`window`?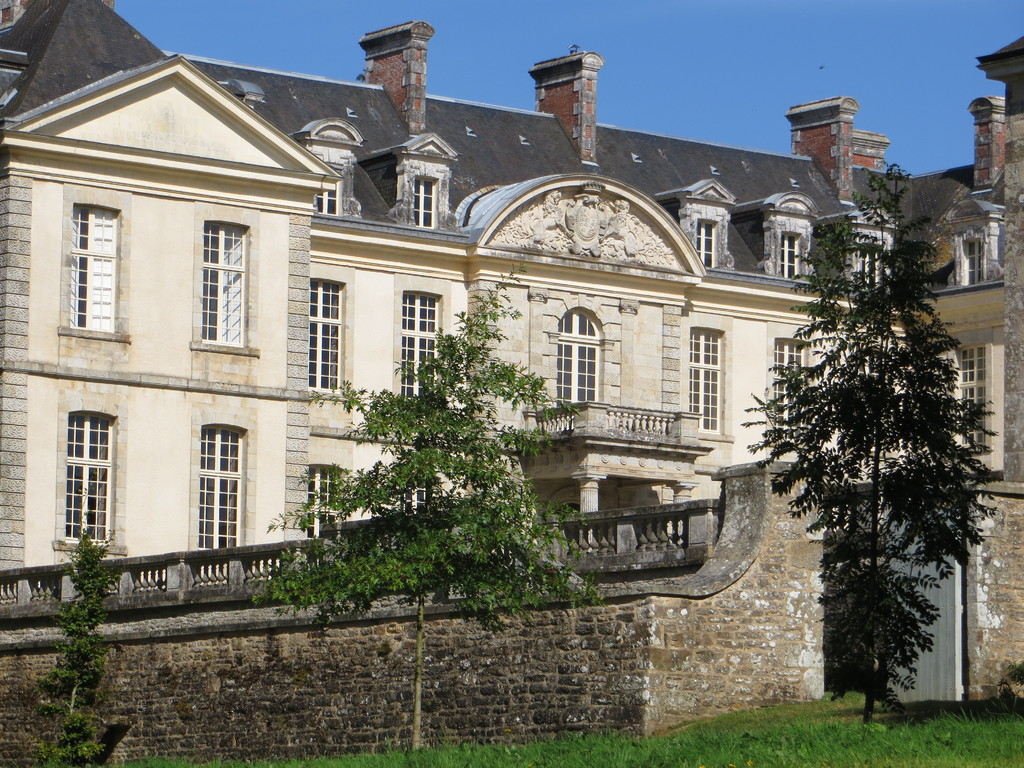
856/251/879/287
